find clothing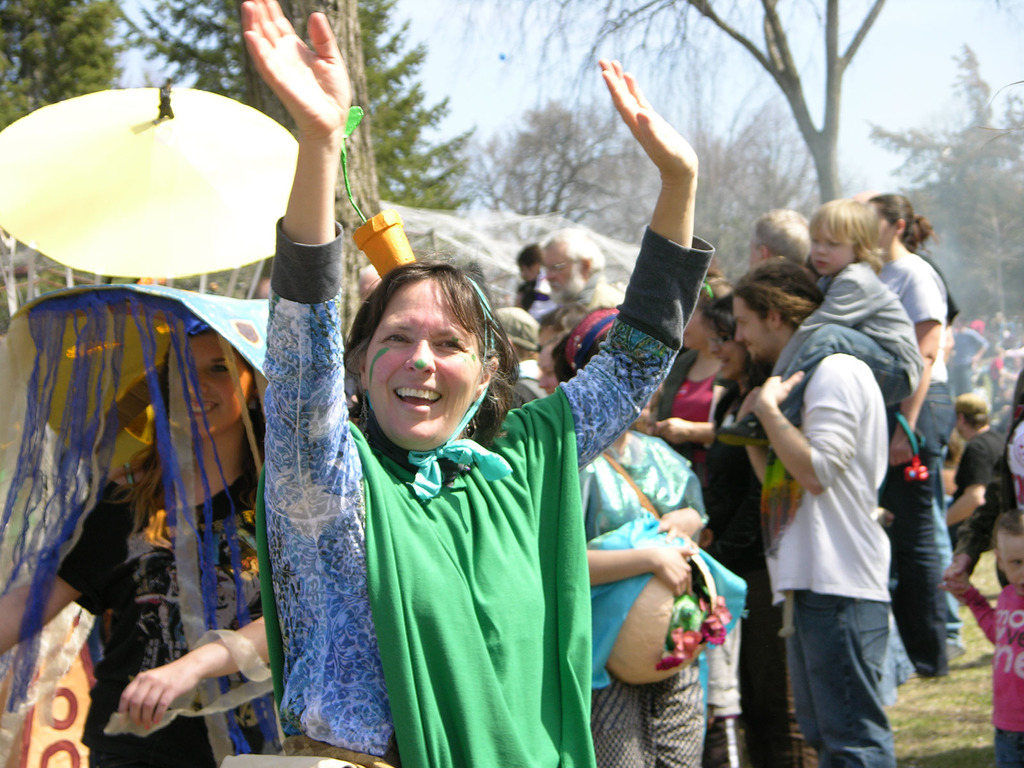
[left=943, top=422, right=1021, bottom=561]
